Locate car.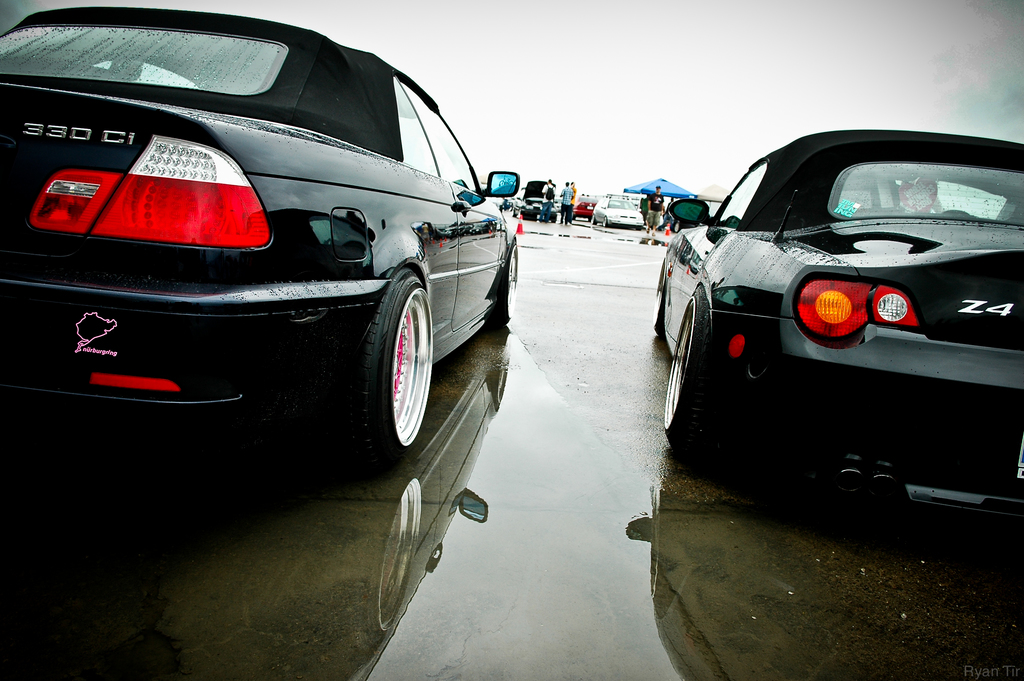
Bounding box: {"left": 573, "top": 195, "right": 600, "bottom": 220}.
